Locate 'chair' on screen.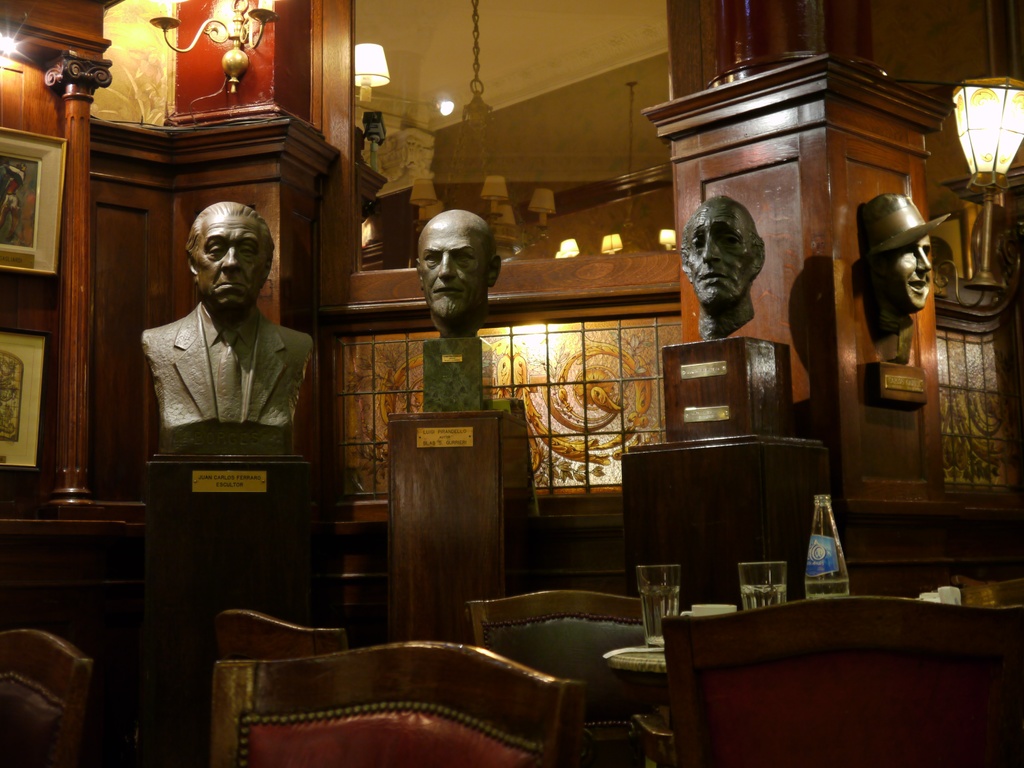
On screen at <region>642, 575, 1011, 760</region>.
